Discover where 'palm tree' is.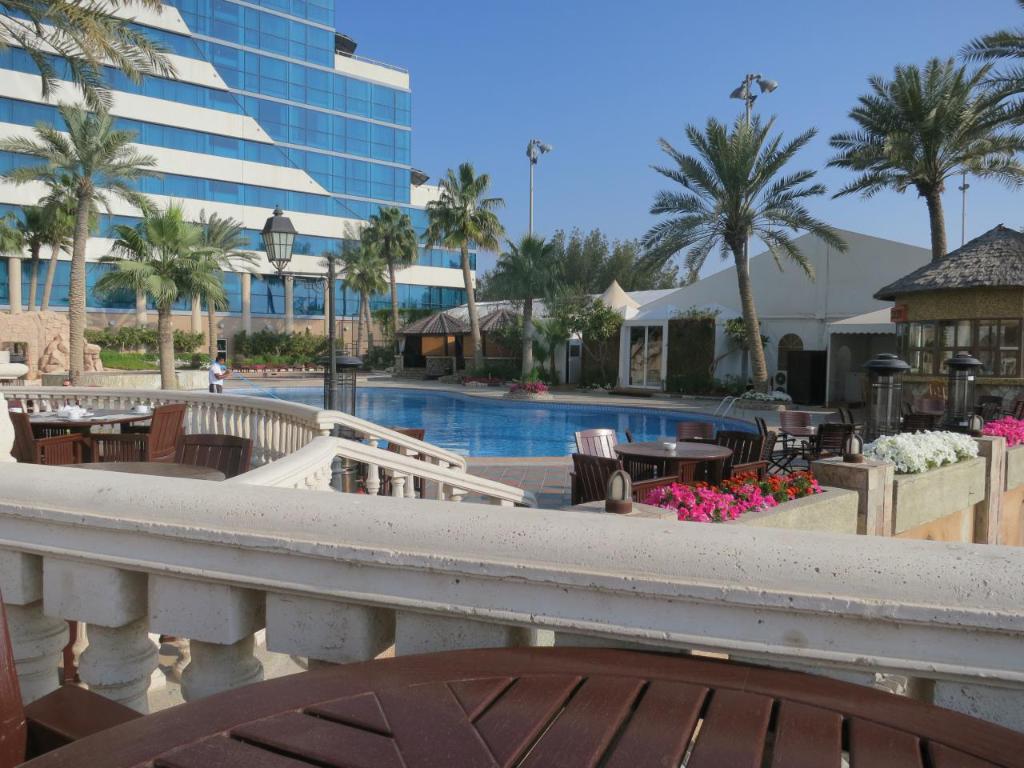
Discovered at <bbox>0, 0, 176, 134</bbox>.
